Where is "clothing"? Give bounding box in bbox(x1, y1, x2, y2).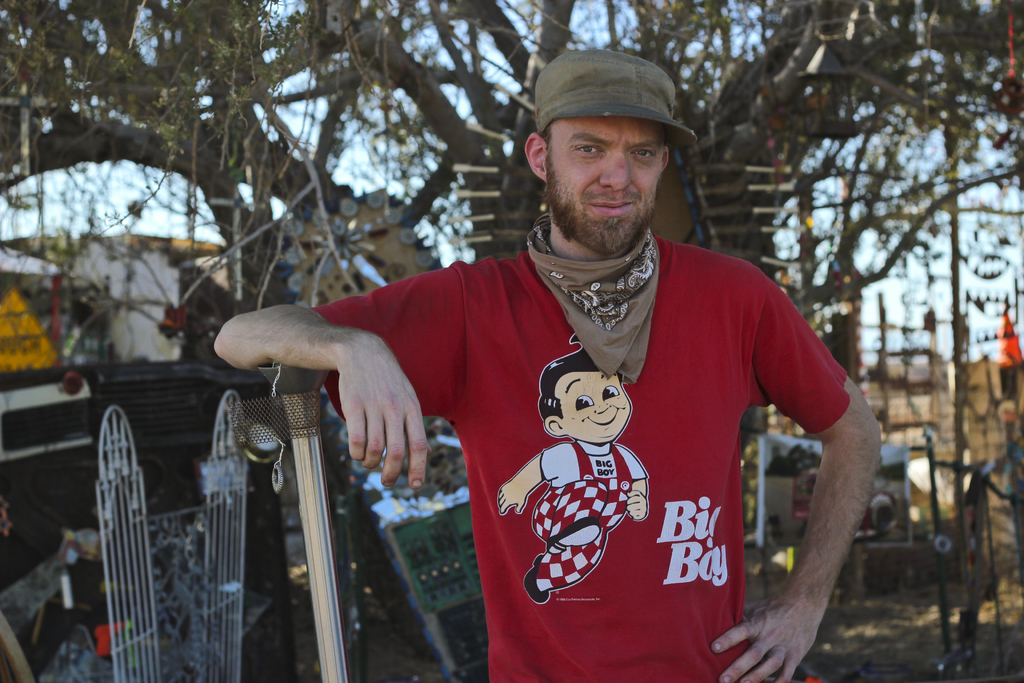
bbox(529, 439, 646, 595).
